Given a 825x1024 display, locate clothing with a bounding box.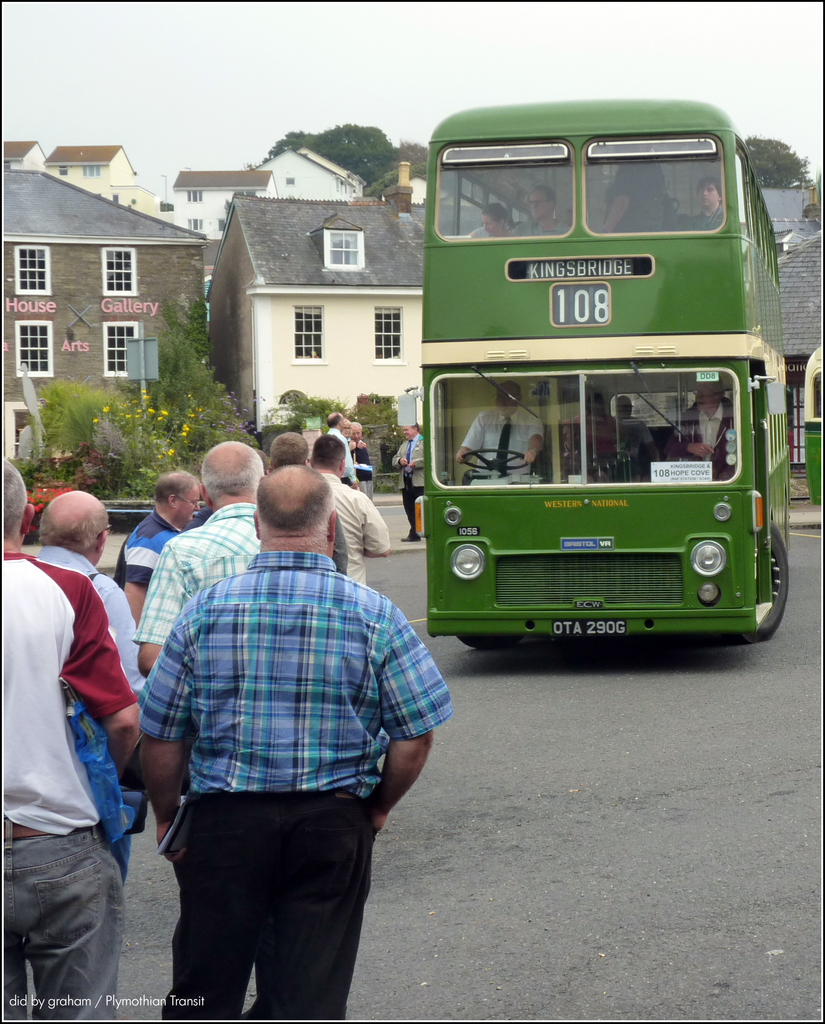
Located: 463 408 544 471.
